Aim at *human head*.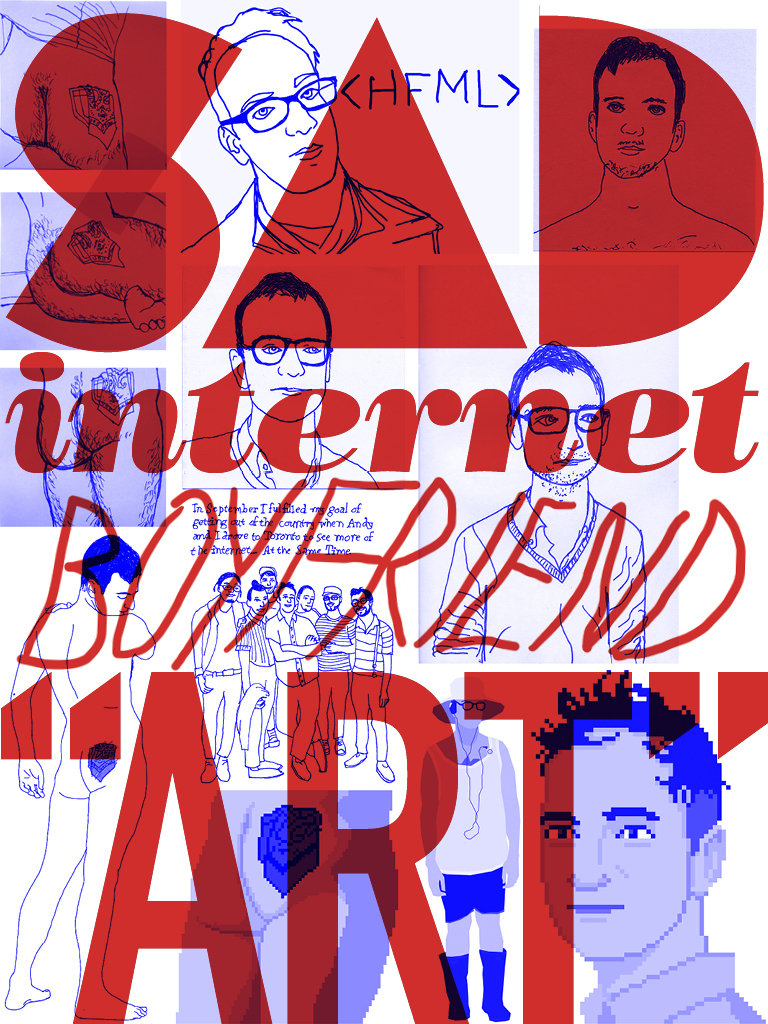
Aimed at BBox(228, 268, 336, 426).
